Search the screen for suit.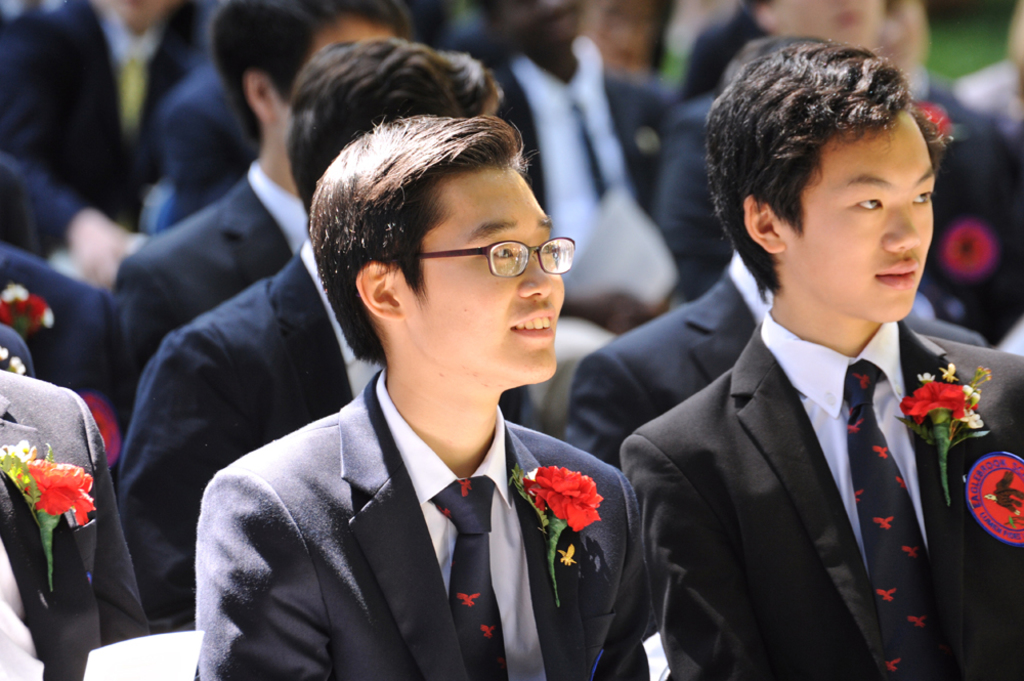
Found at 100/162/311/403.
